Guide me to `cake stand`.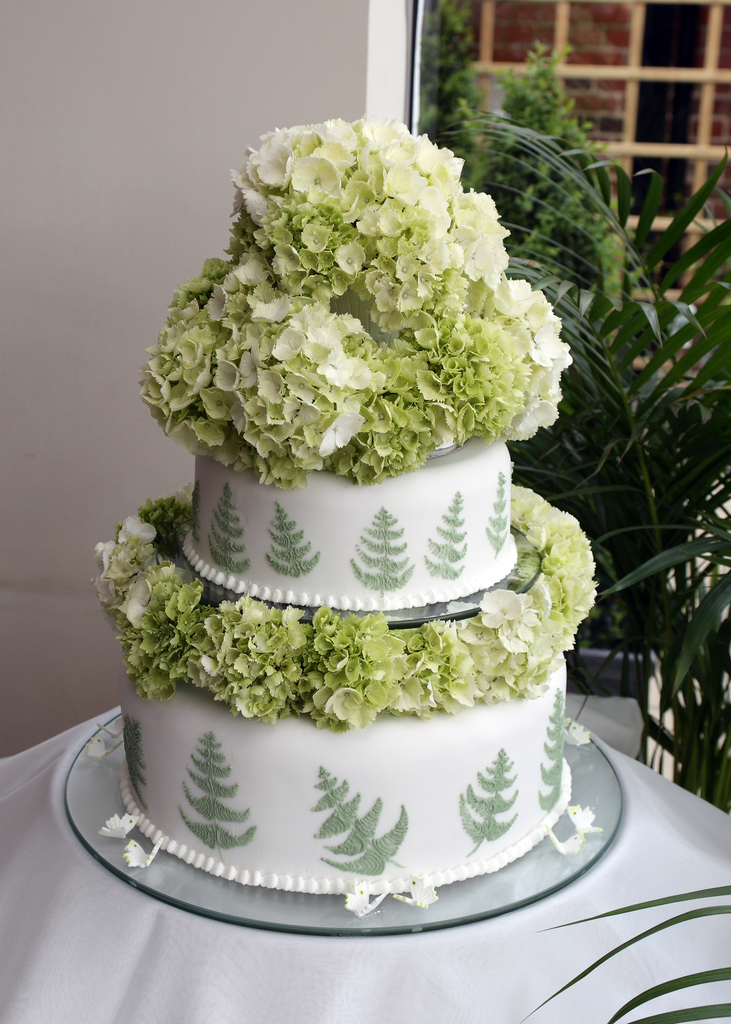
Guidance: 60, 487, 622, 939.
